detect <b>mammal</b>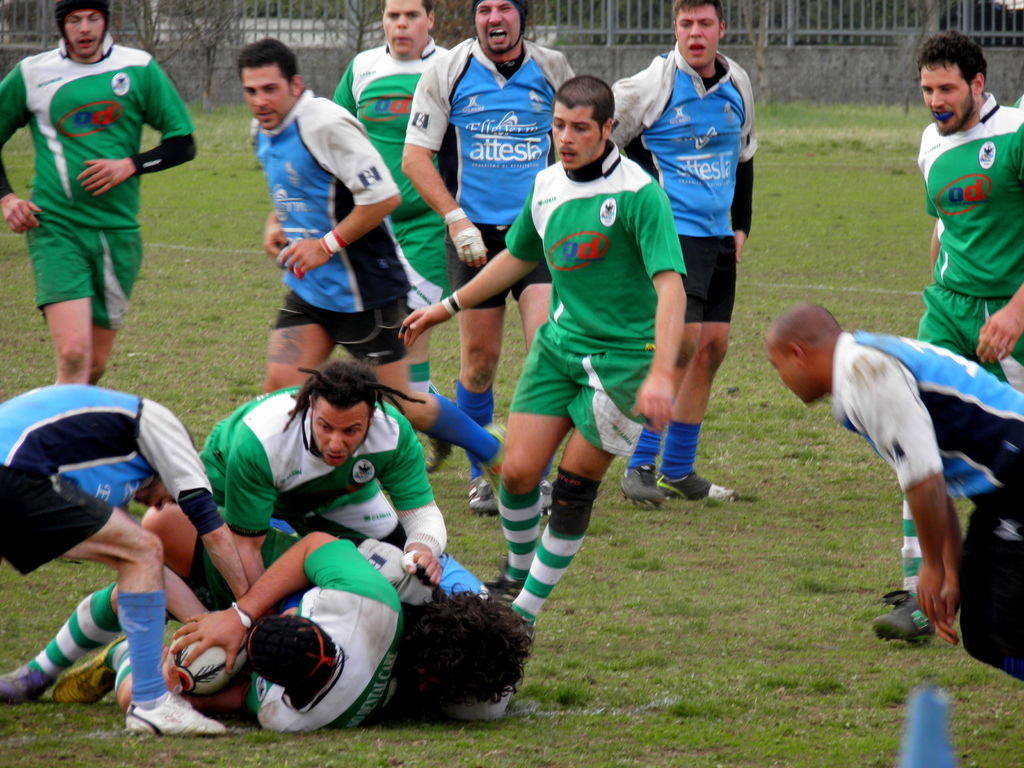
rect(2, 549, 534, 705)
